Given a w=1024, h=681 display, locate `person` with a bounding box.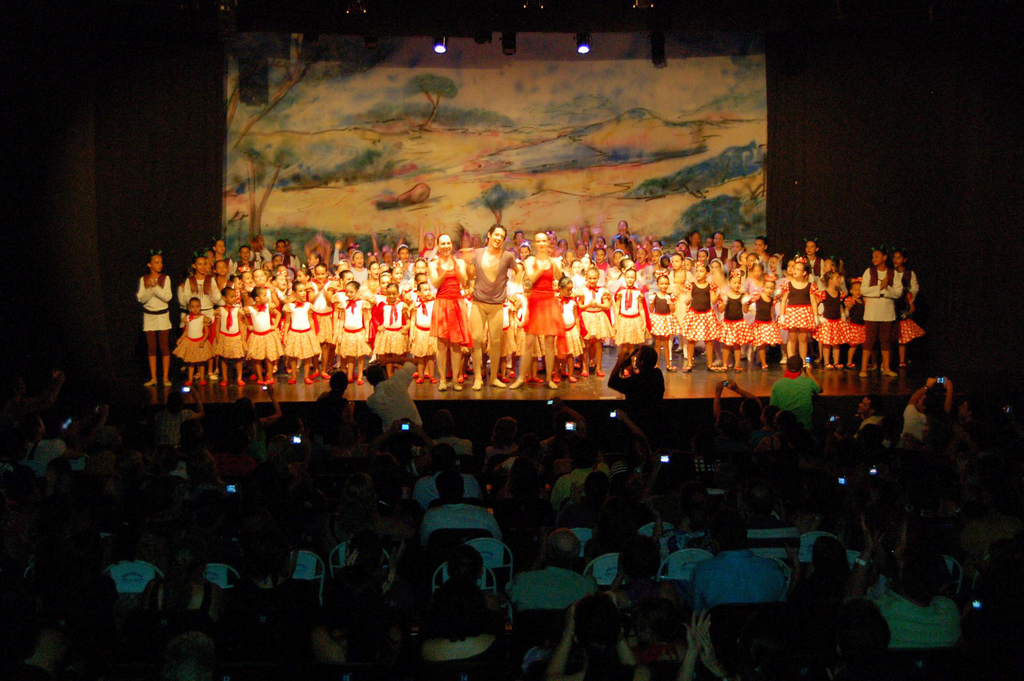
Located: left=188, top=449, right=218, bottom=490.
